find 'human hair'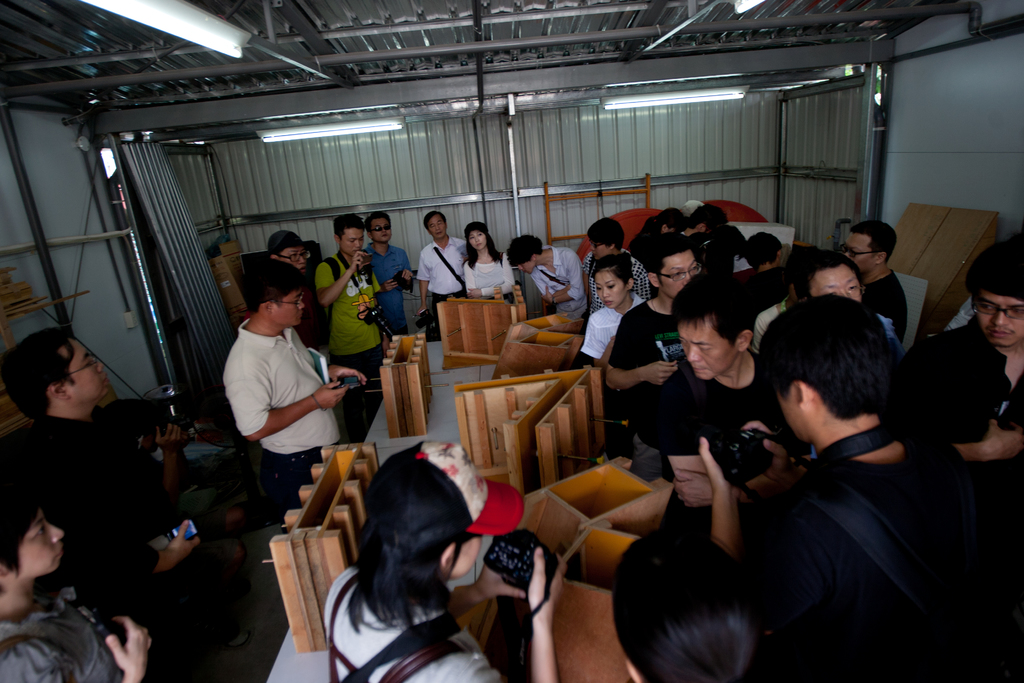
328 457 479 660
